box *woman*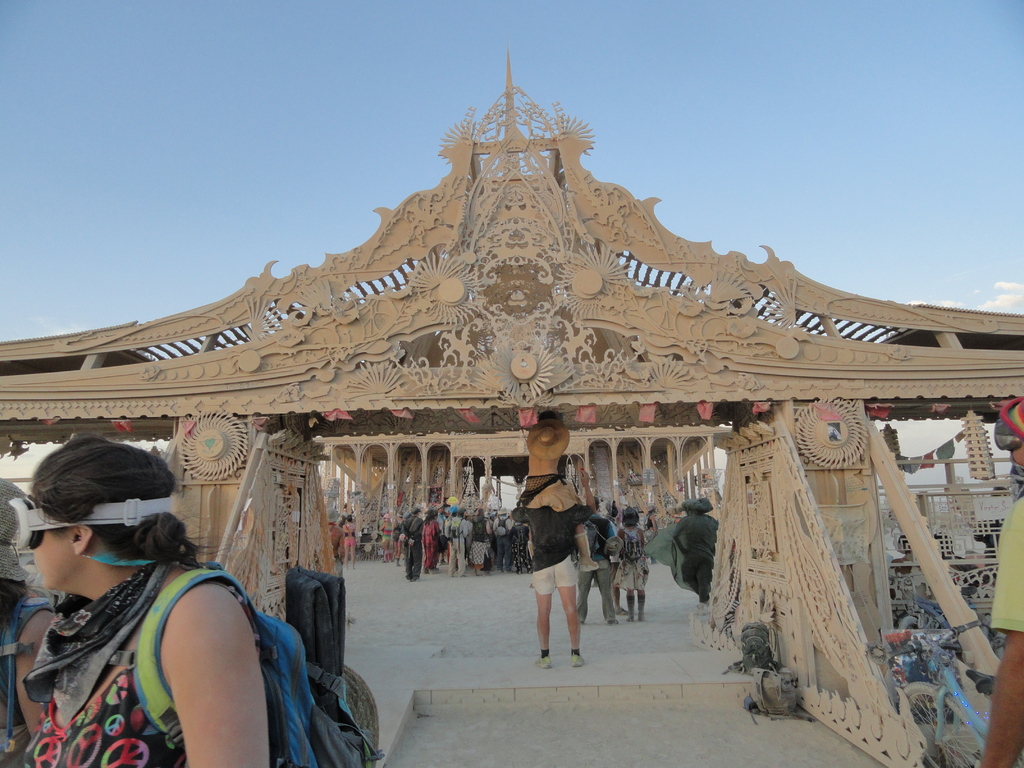
x1=644, y1=504, x2=659, y2=566
